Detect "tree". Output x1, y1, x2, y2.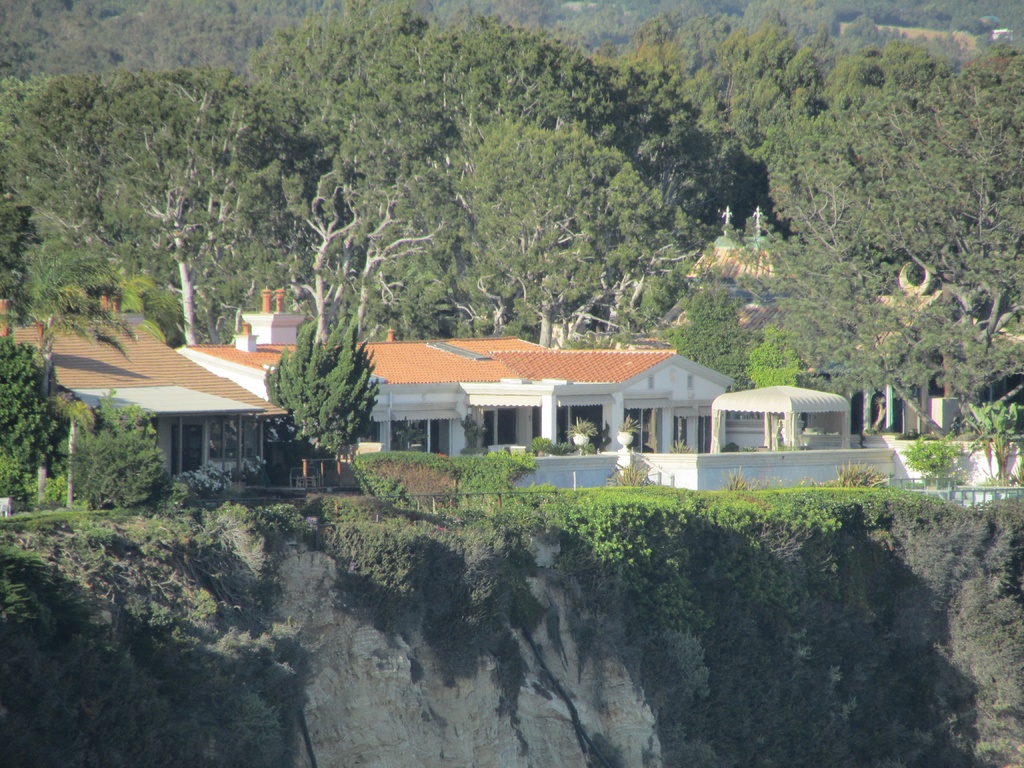
664, 291, 771, 395.
